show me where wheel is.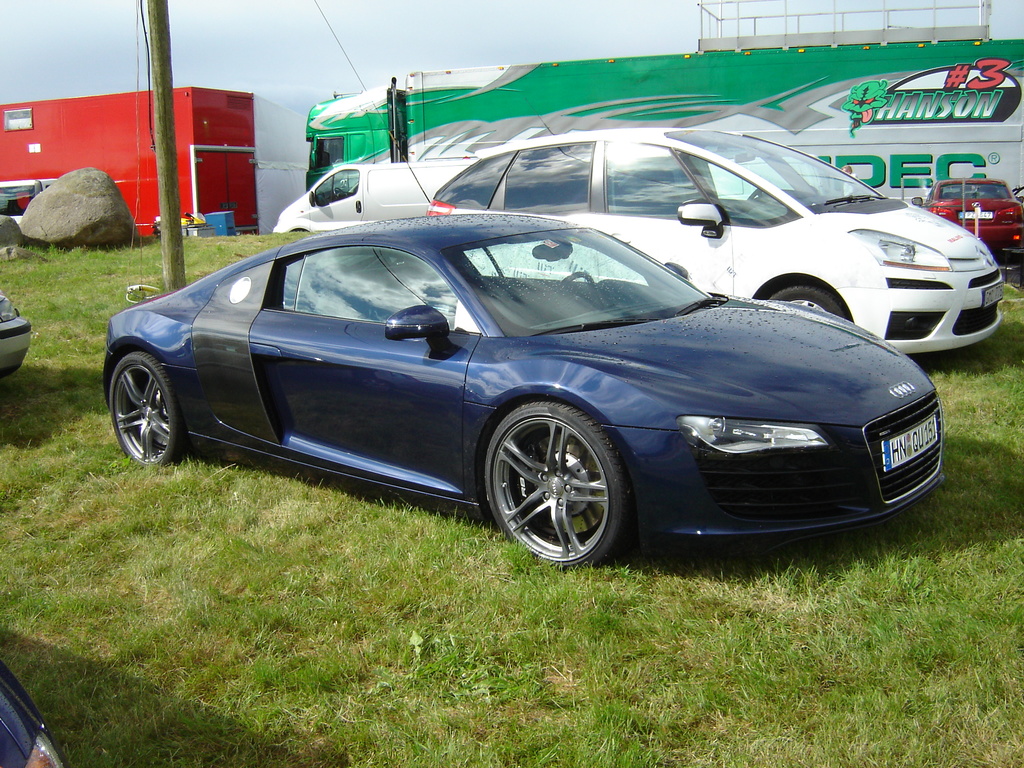
wheel is at [556,269,598,303].
